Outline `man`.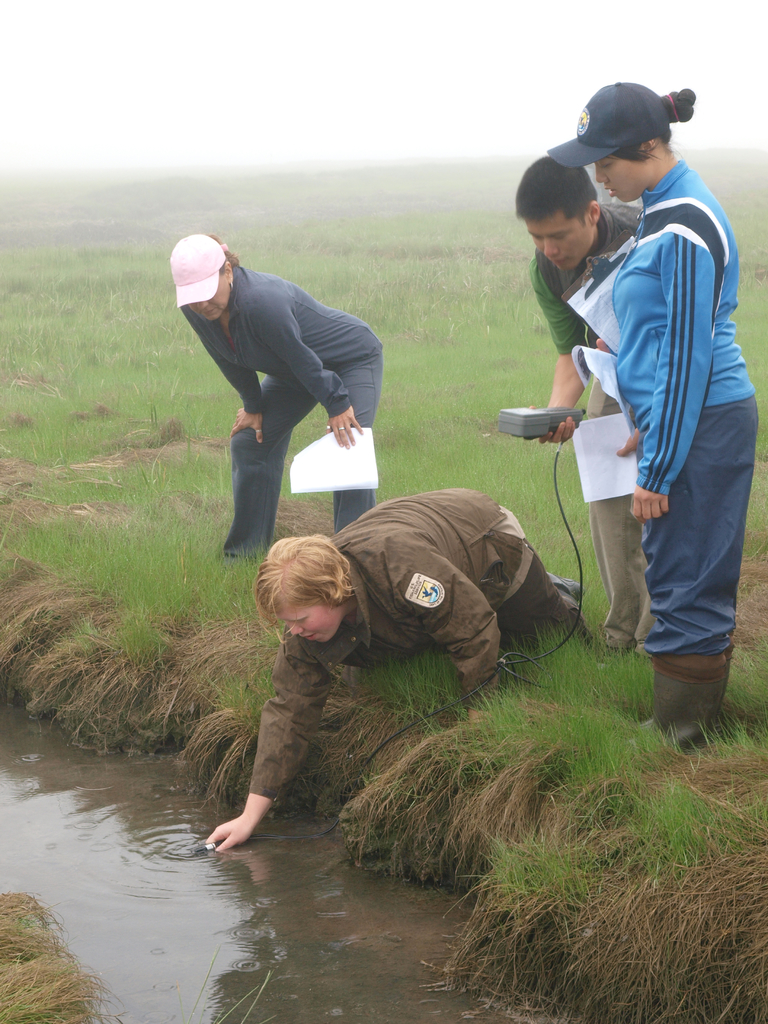
Outline: x1=527 y1=154 x2=648 y2=657.
